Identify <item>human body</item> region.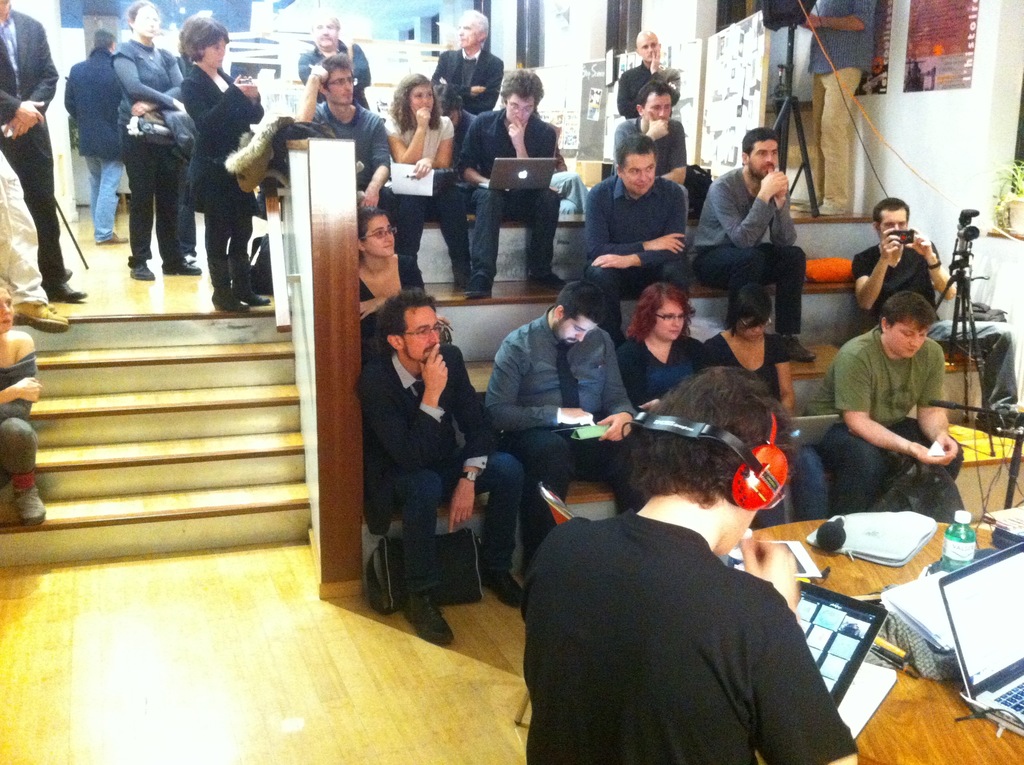
Region: left=388, top=107, right=475, bottom=289.
